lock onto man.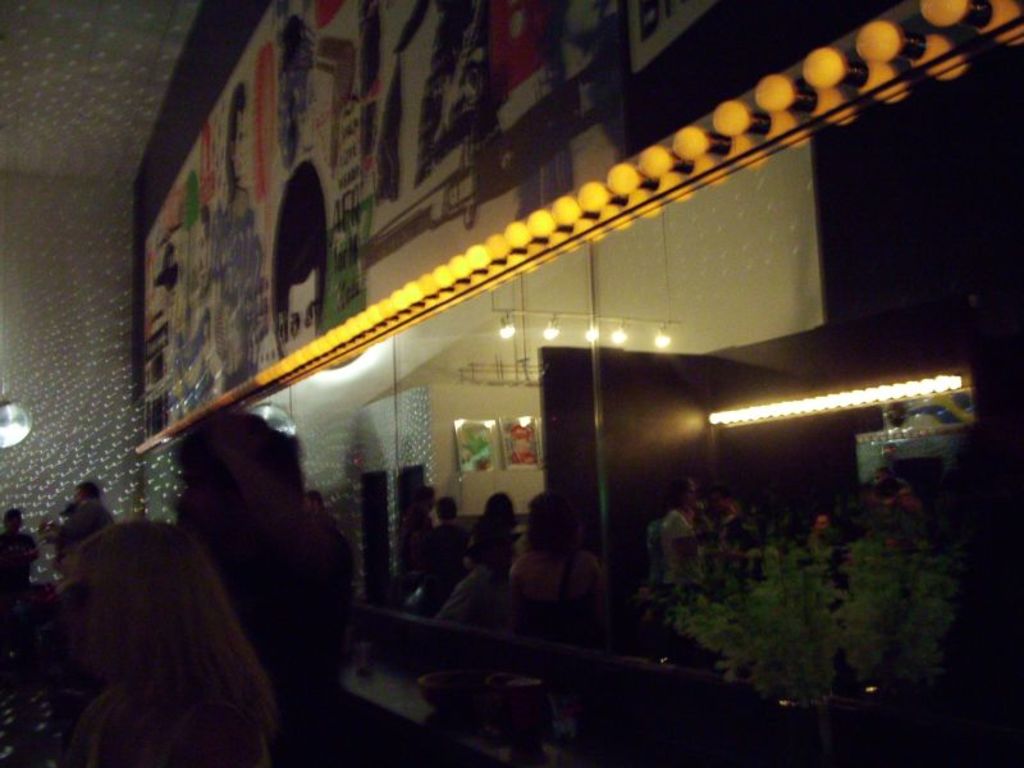
Locked: (left=704, top=484, right=744, bottom=556).
